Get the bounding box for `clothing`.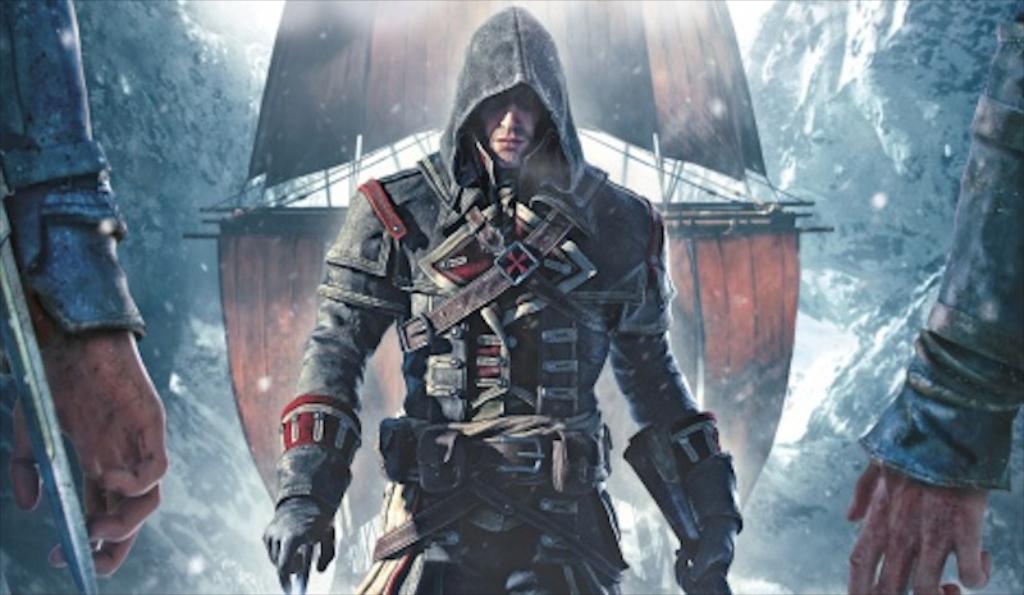
(x1=227, y1=68, x2=718, y2=555).
